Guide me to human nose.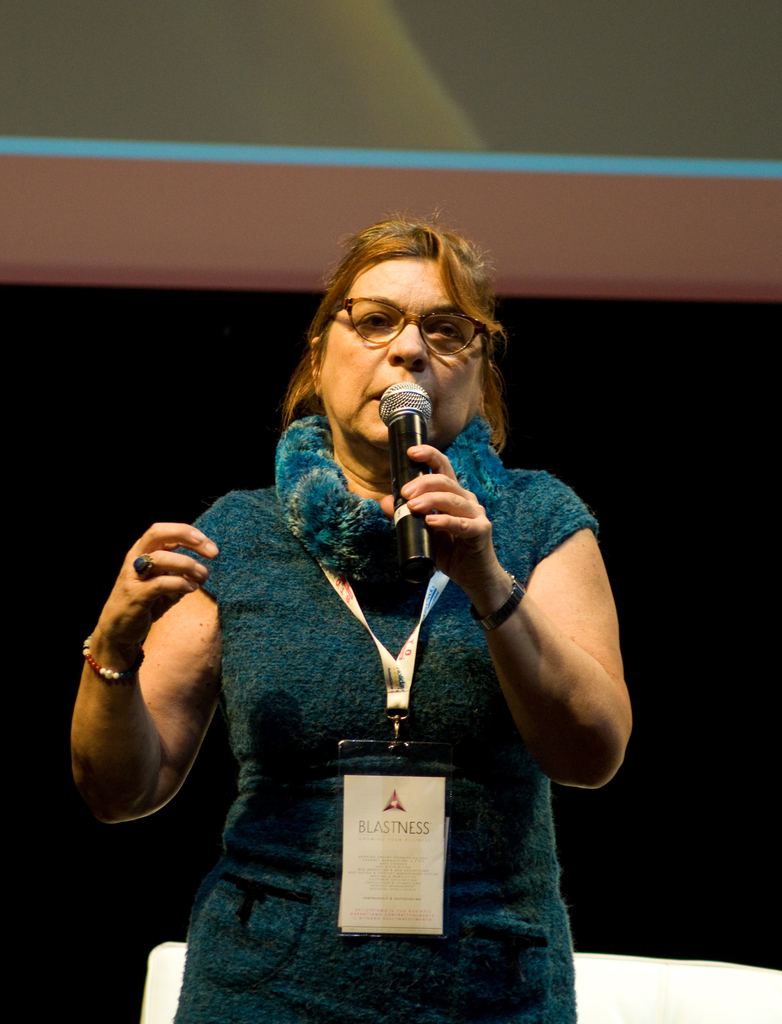
Guidance: box=[387, 319, 429, 369].
